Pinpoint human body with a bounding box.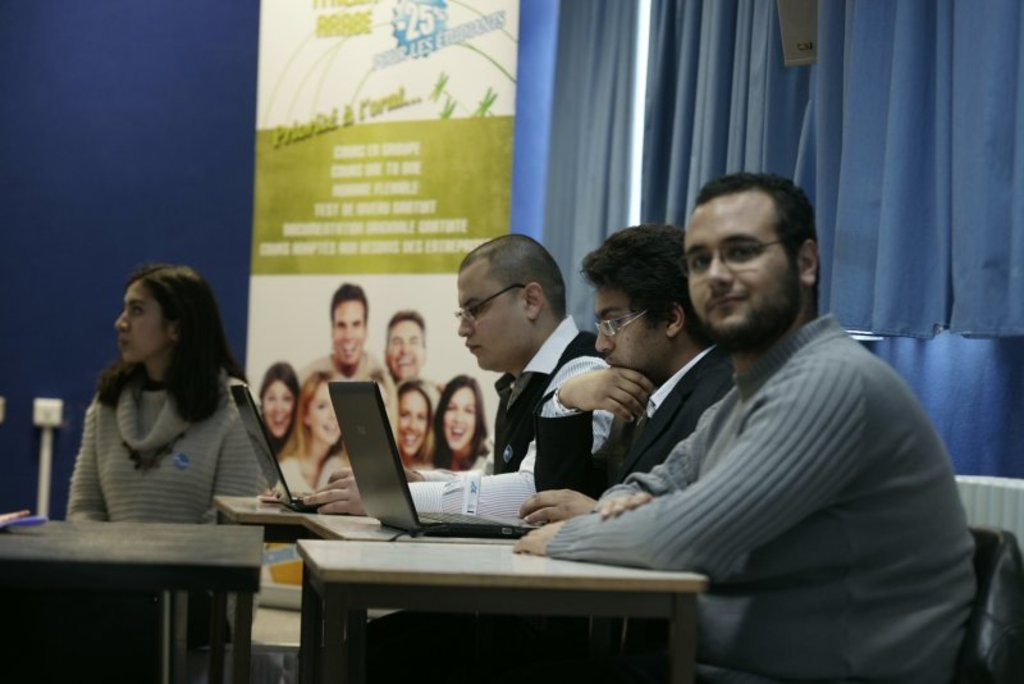
253:348:308:448.
